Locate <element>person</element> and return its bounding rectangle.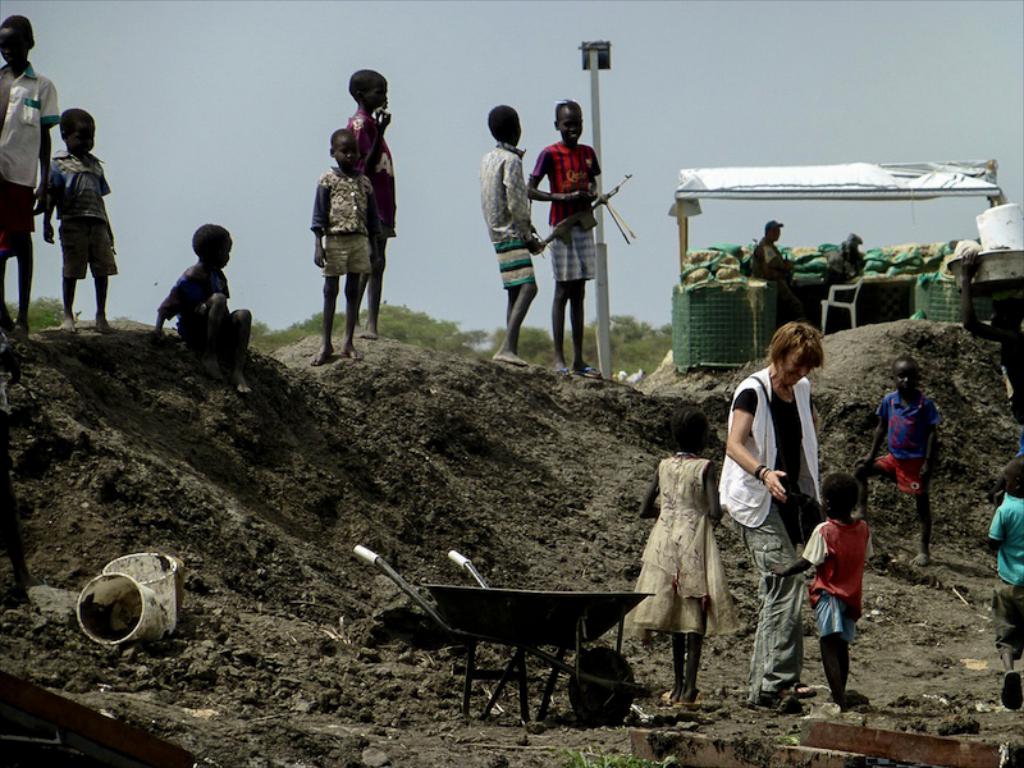
{"left": 522, "top": 109, "right": 599, "bottom": 389}.
